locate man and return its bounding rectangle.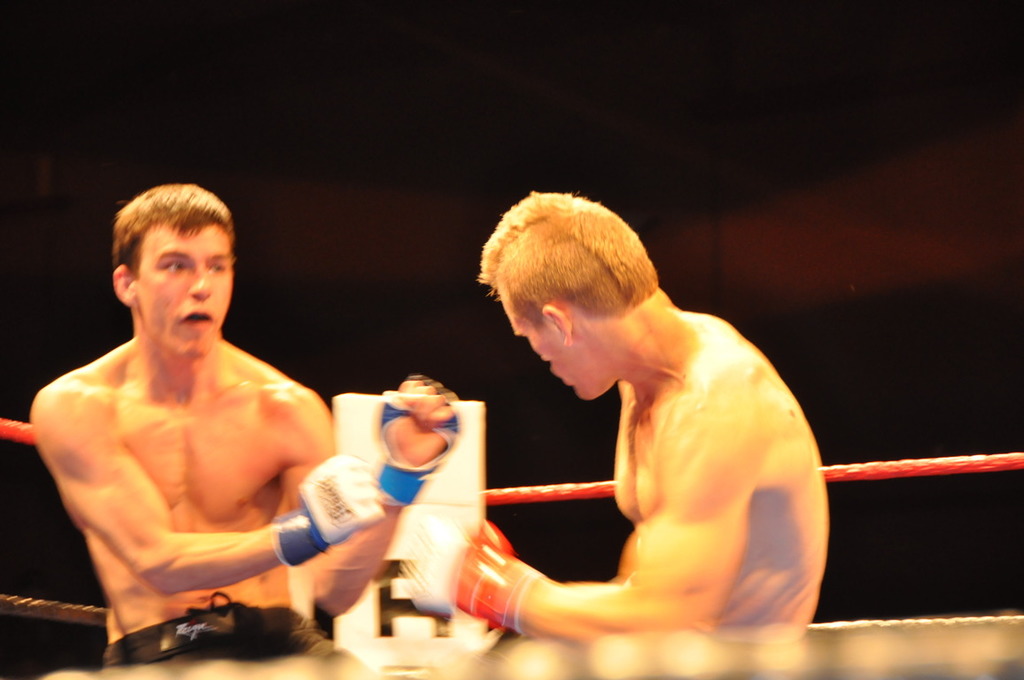
locate(26, 182, 463, 679).
